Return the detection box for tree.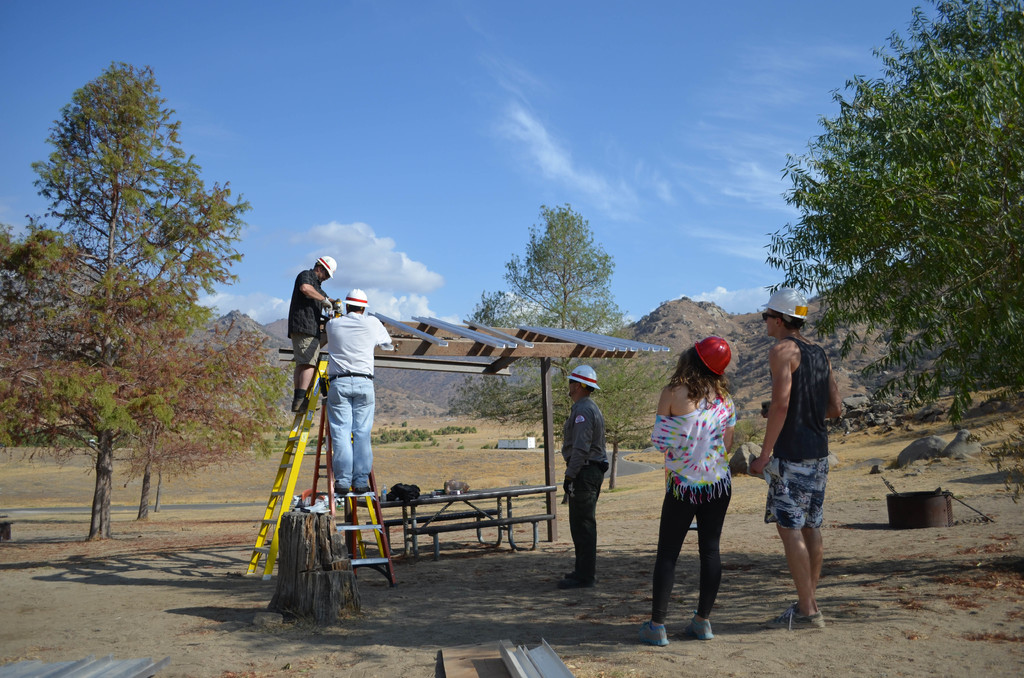
BBox(588, 351, 670, 491).
